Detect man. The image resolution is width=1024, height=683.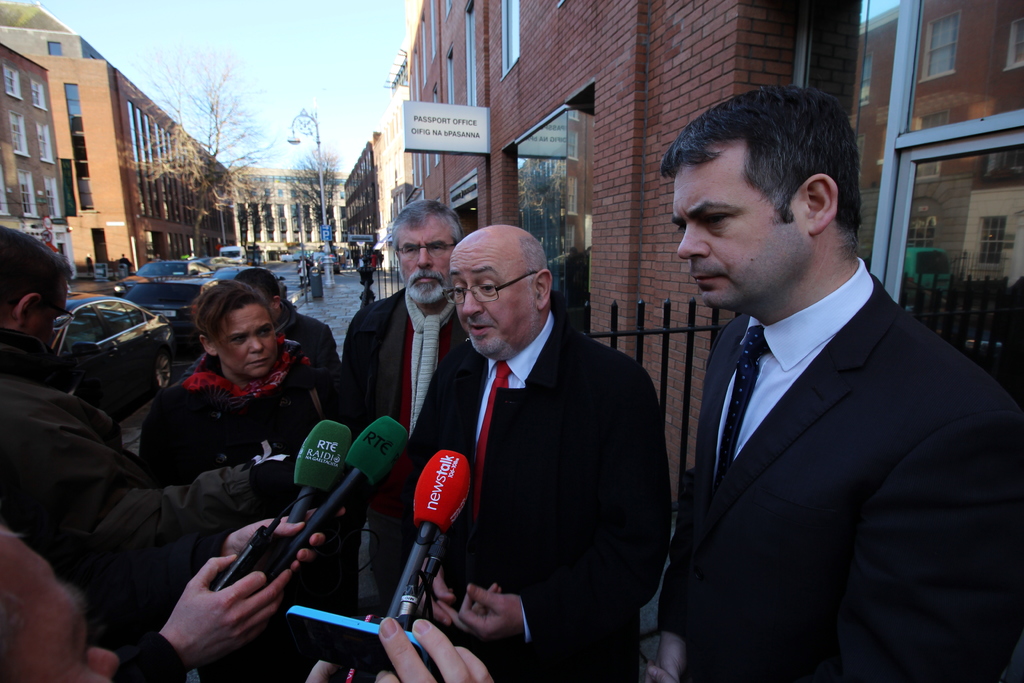
0,515,350,682.
